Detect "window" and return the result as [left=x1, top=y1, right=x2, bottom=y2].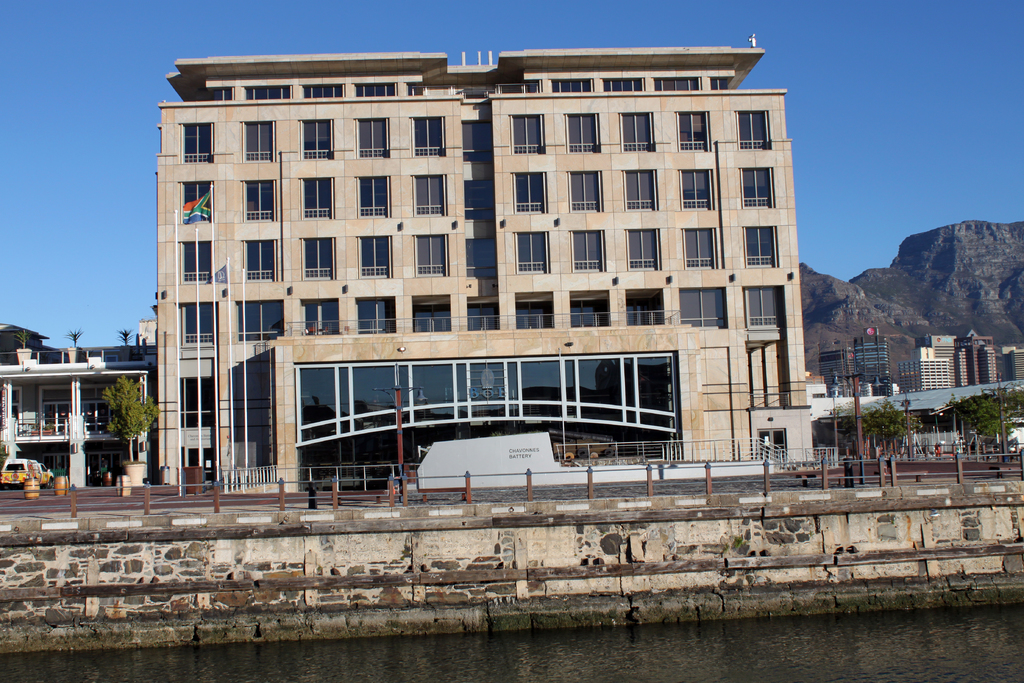
[left=681, top=168, right=712, bottom=209].
